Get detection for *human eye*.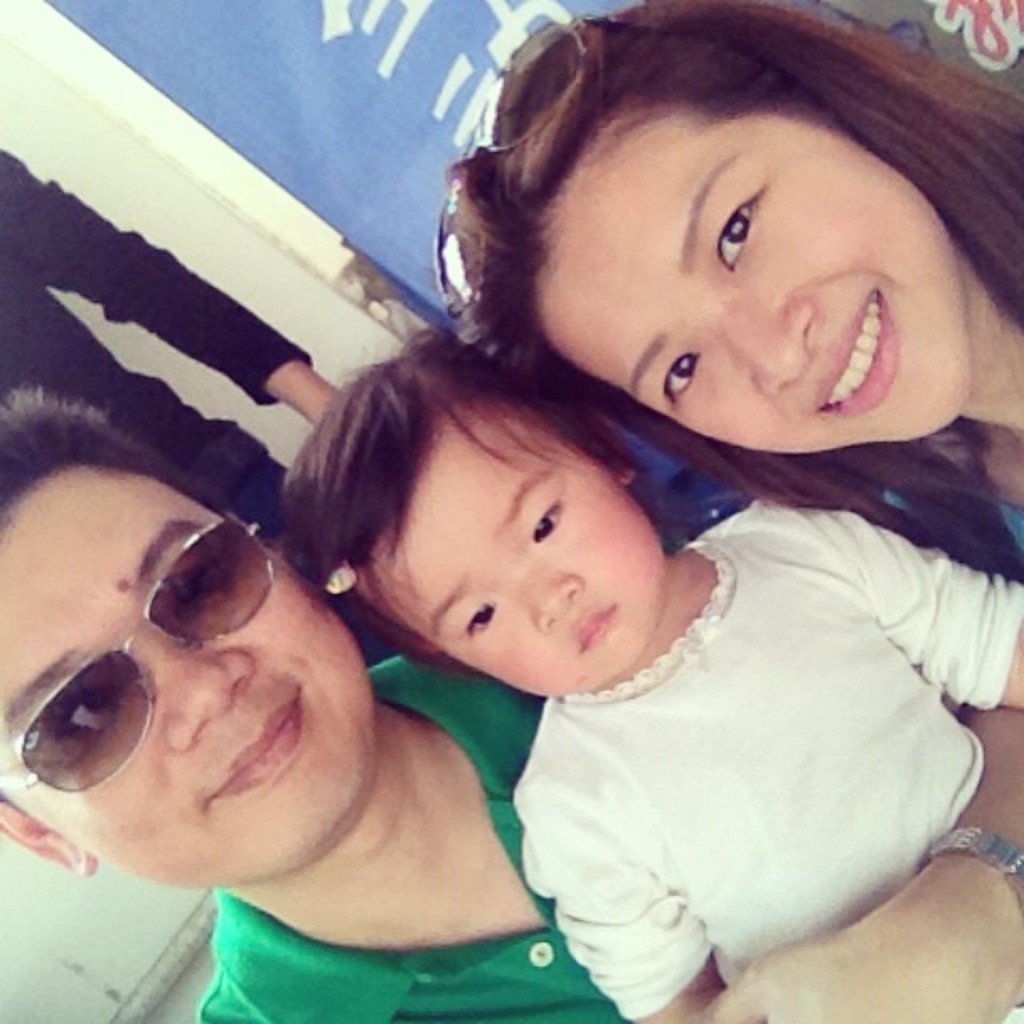
Detection: 464 595 499 642.
